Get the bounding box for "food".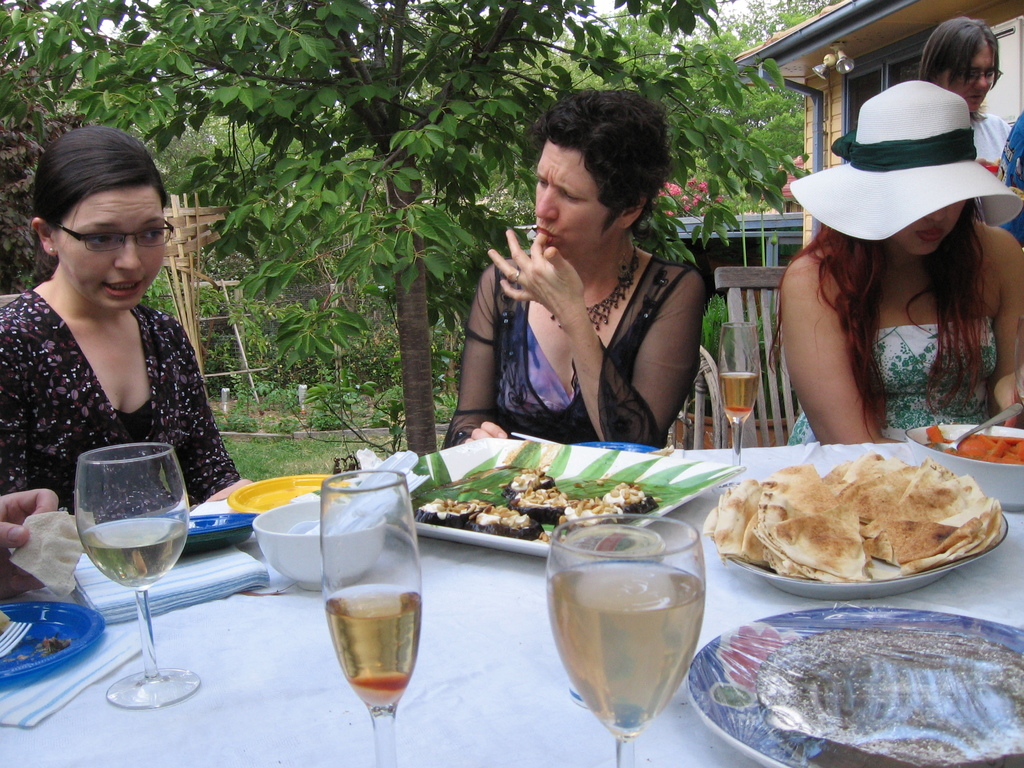
{"x1": 915, "y1": 422, "x2": 1023, "y2": 465}.
